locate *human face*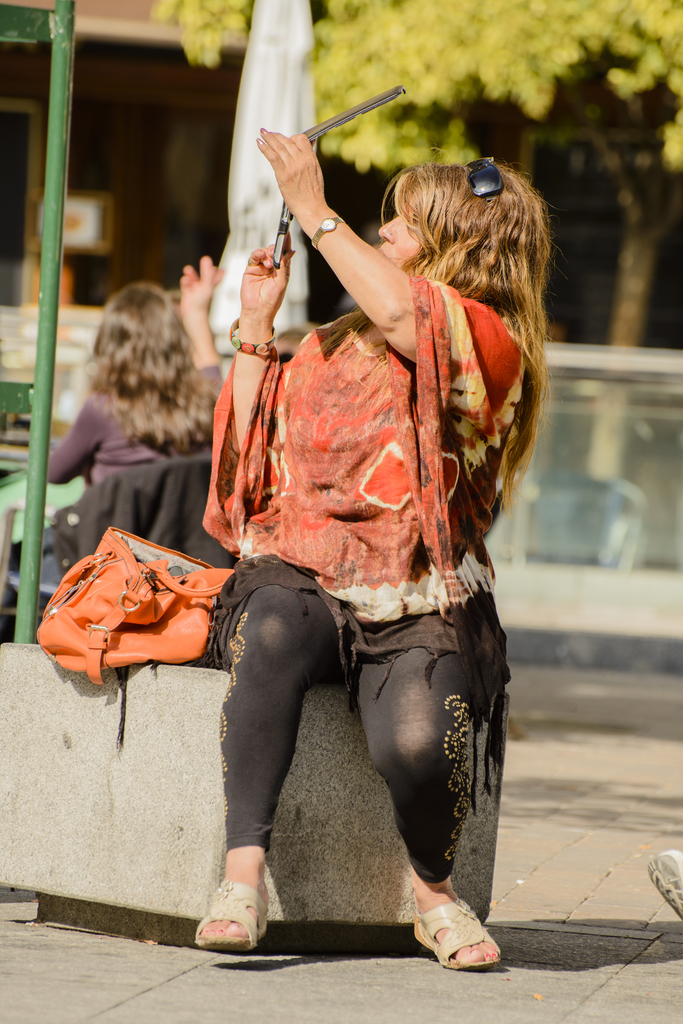
380, 214, 423, 271
